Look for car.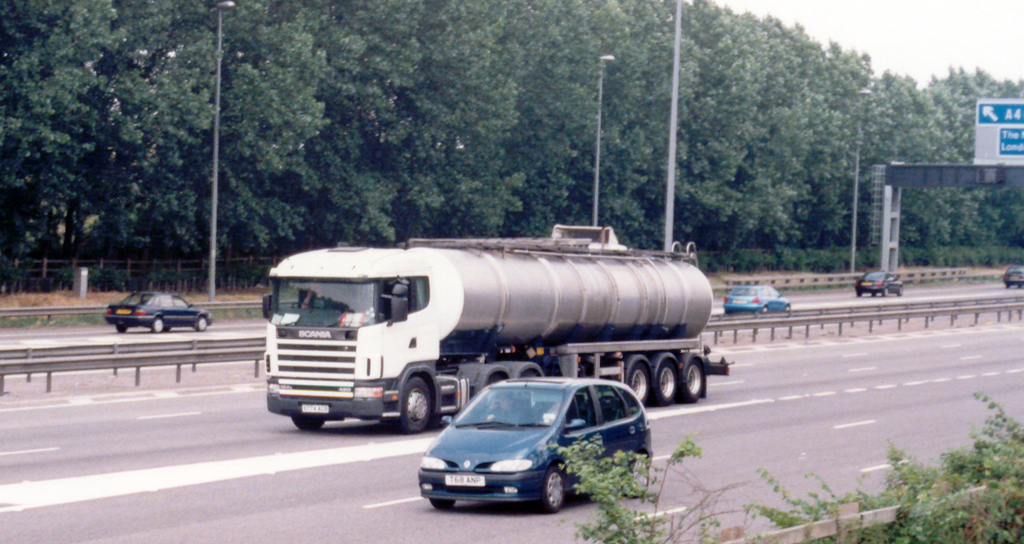
Found: [left=1004, top=265, right=1023, bottom=290].
